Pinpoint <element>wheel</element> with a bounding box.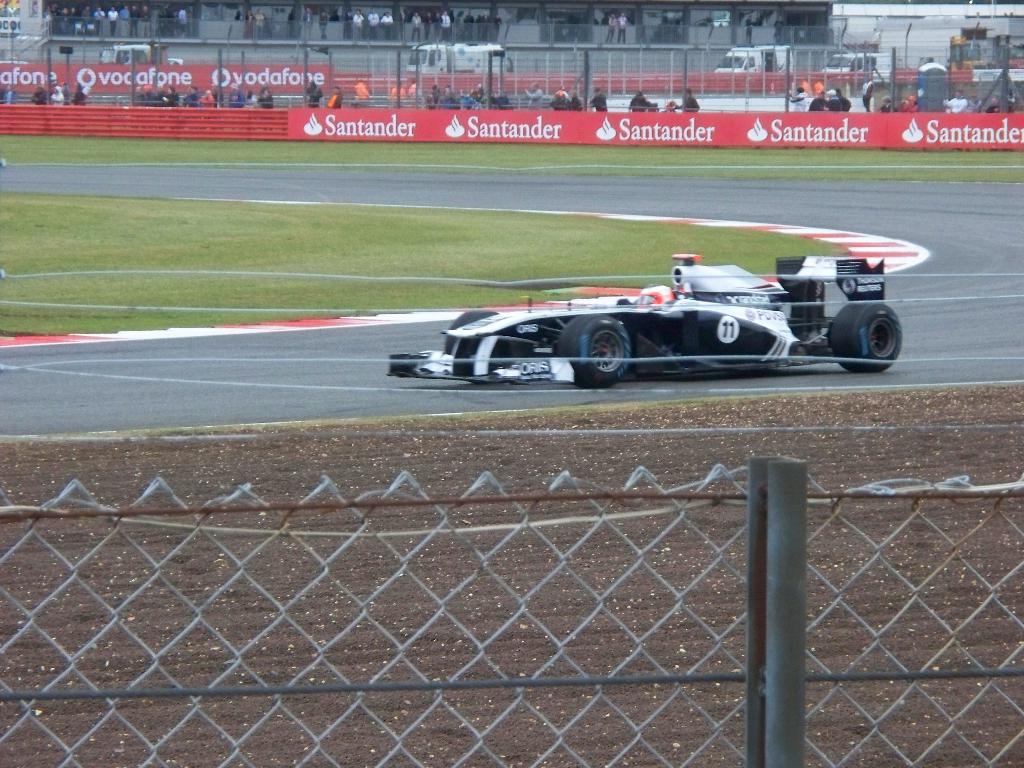
bbox=(550, 311, 646, 385).
